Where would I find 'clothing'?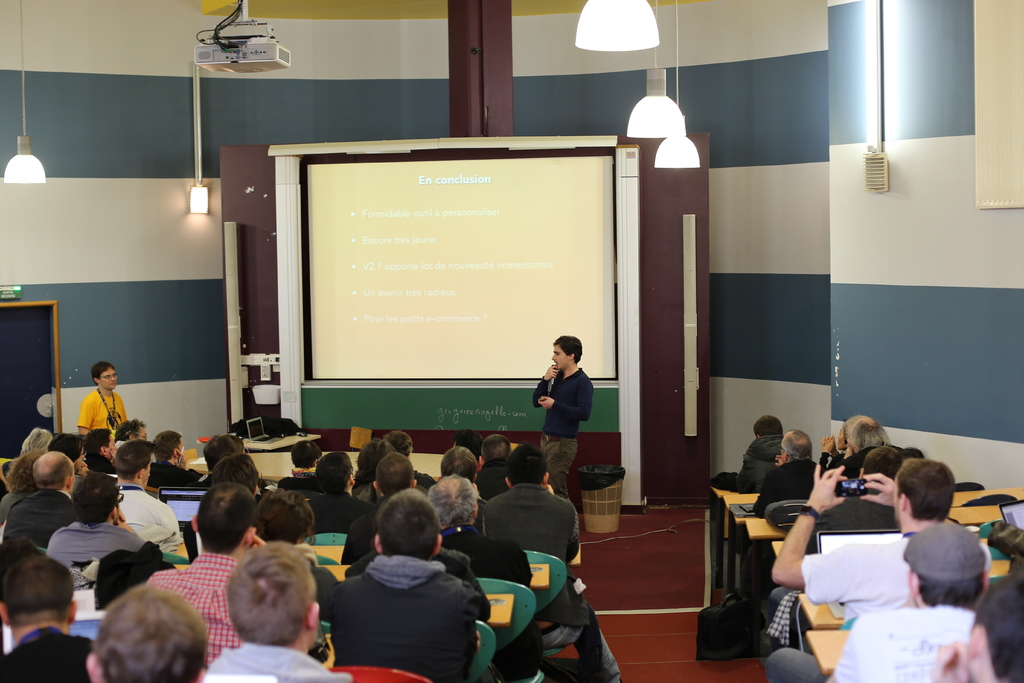
At [756, 538, 995, 655].
